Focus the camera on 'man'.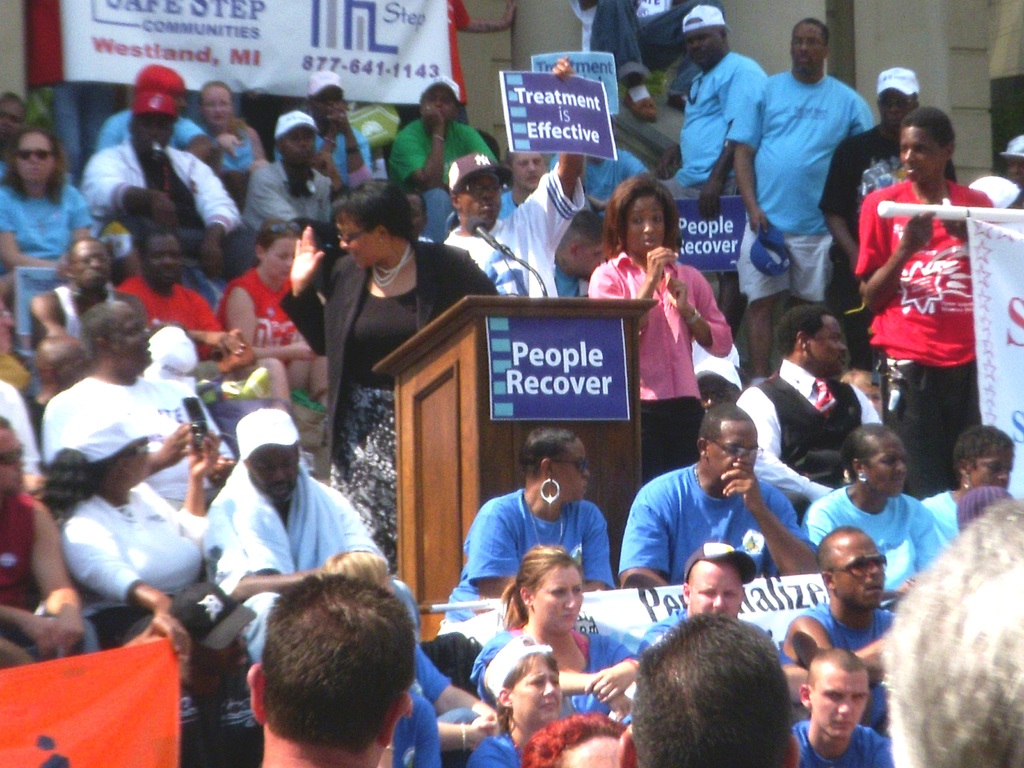
Focus region: bbox=[26, 230, 117, 371].
